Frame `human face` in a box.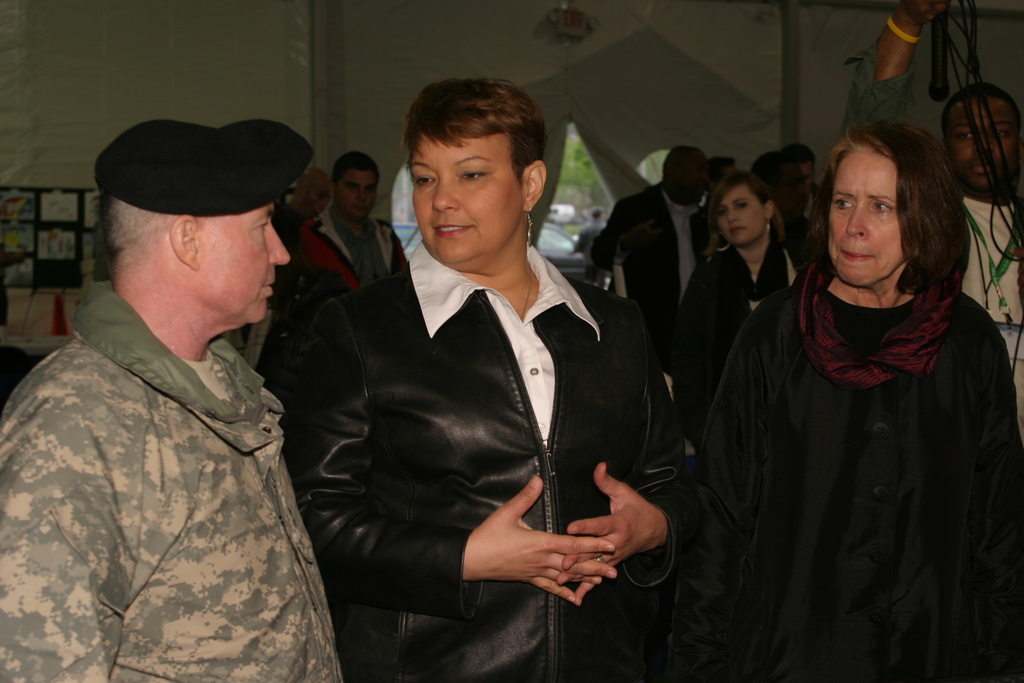
(342,165,377,225).
